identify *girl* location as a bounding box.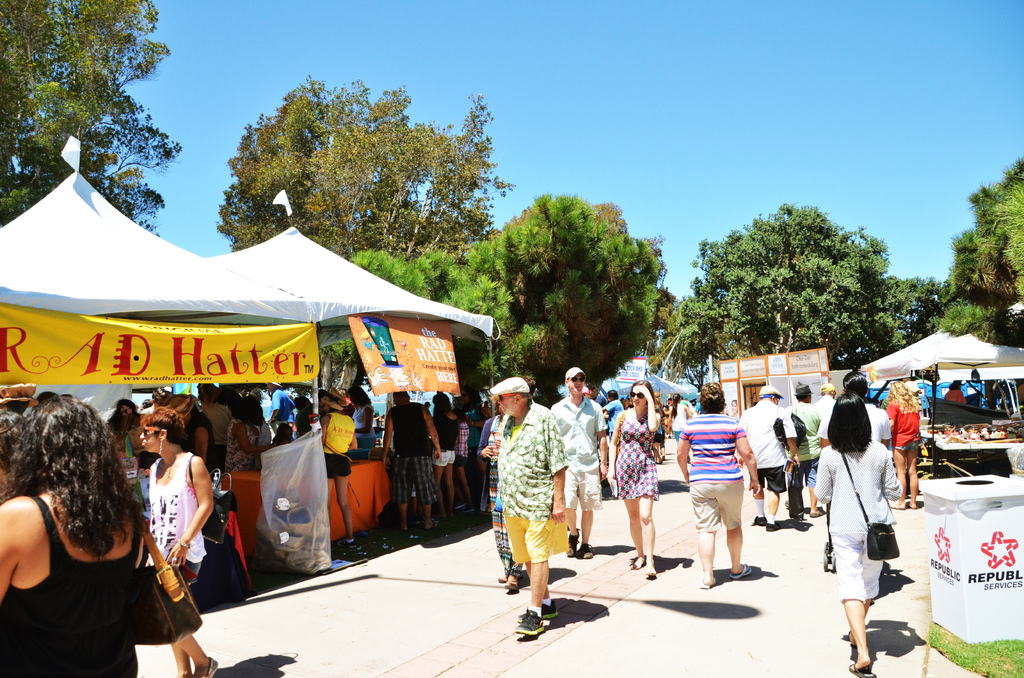
pyautogui.locateOnScreen(664, 392, 692, 444).
